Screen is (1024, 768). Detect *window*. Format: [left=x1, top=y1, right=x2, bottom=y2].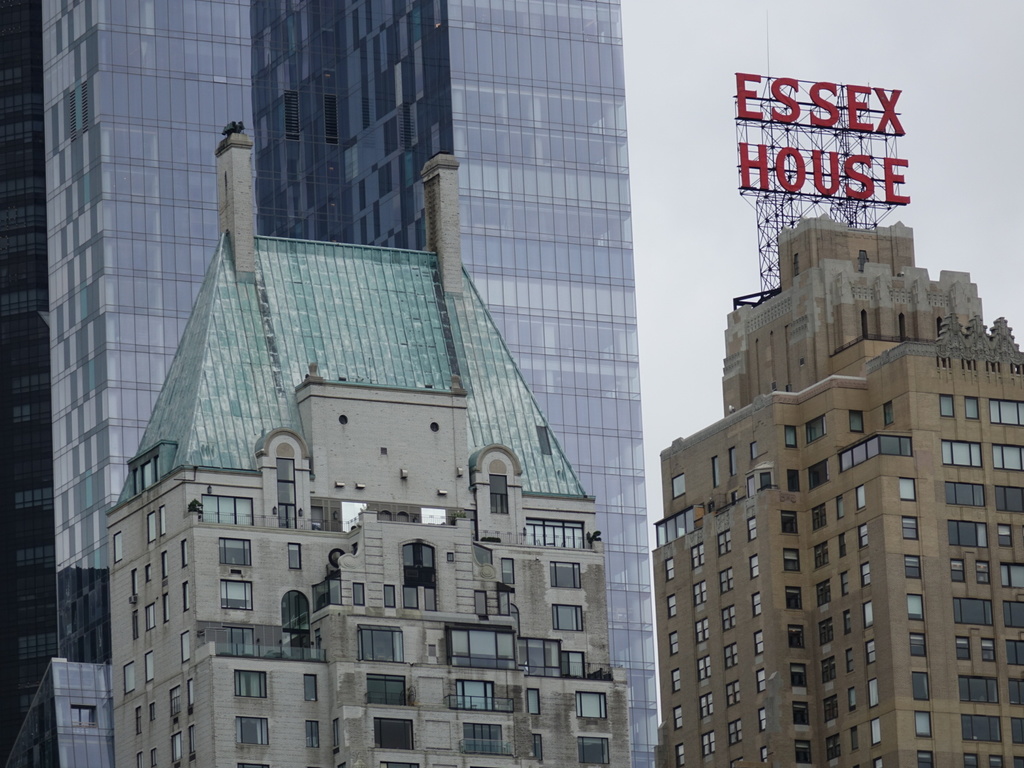
[left=943, top=516, right=987, bottom=553].
